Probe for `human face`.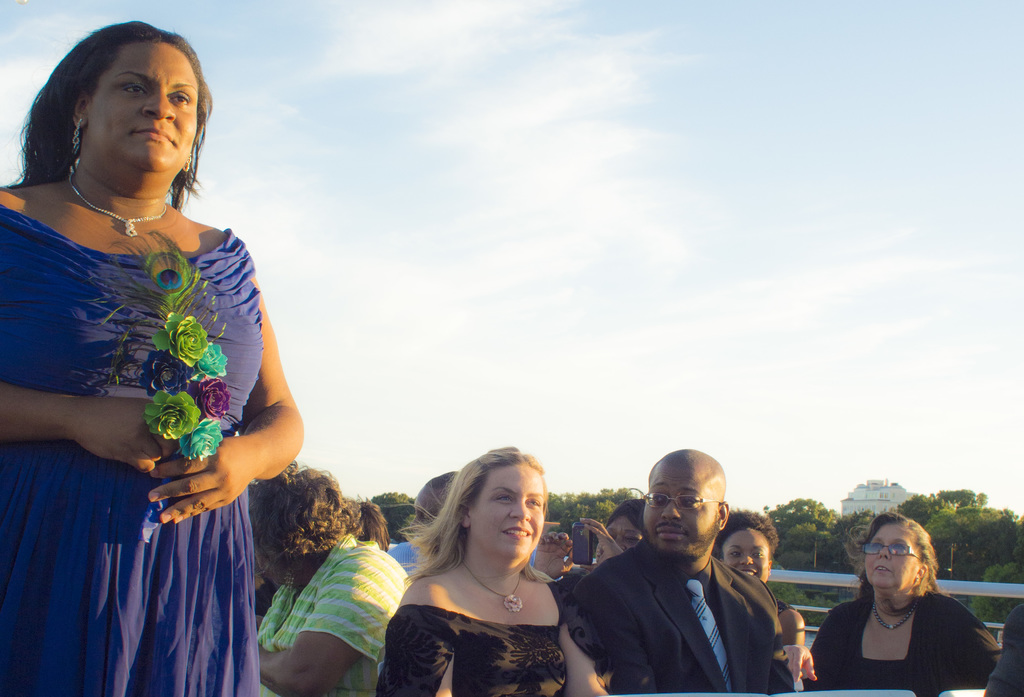
Probe result: box=[865, 525, 918, 587].
